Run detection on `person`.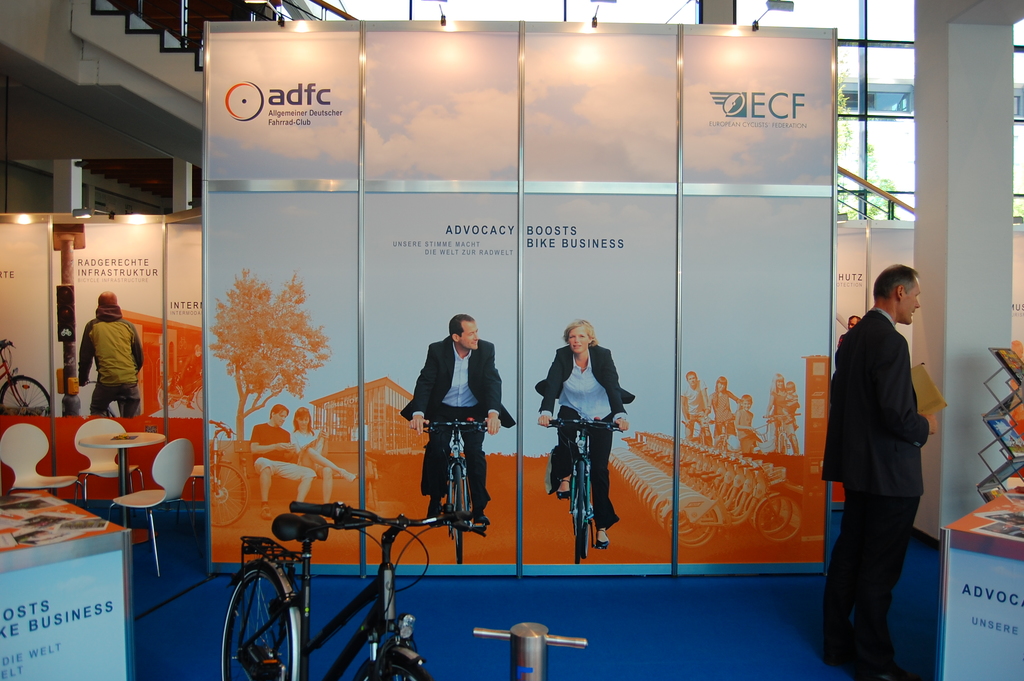
Result: <bbox>812, 269, 939, 678</bbox>.
